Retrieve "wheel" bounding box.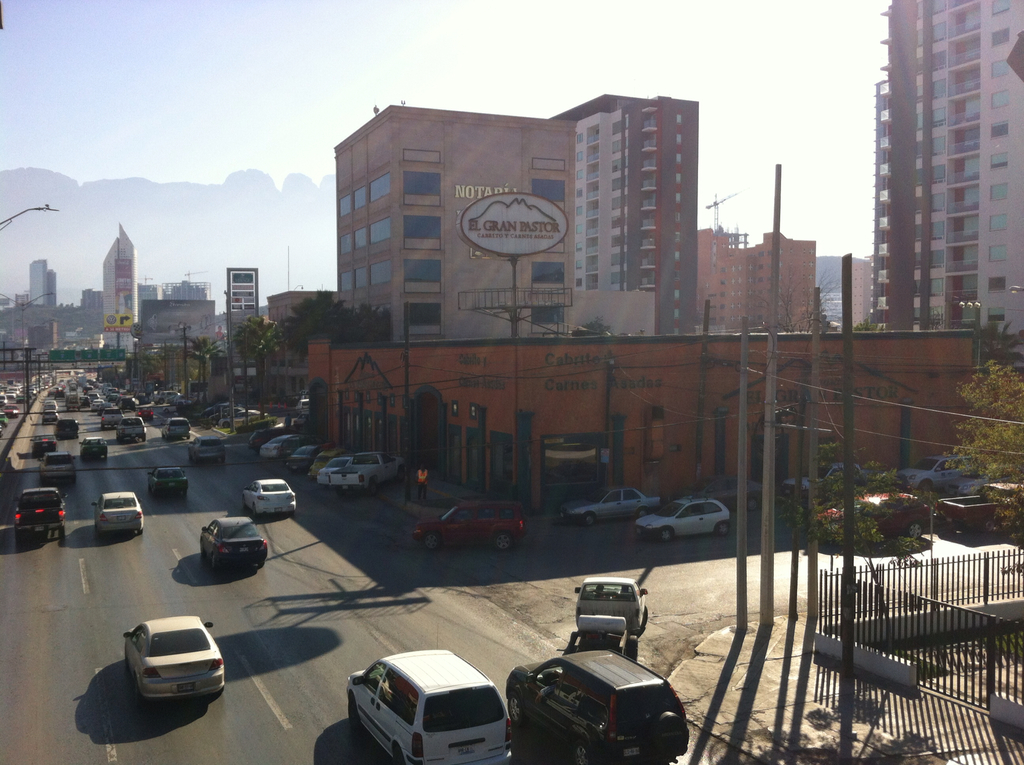
Bounding box: Rect(182, 494, 188, 496).
